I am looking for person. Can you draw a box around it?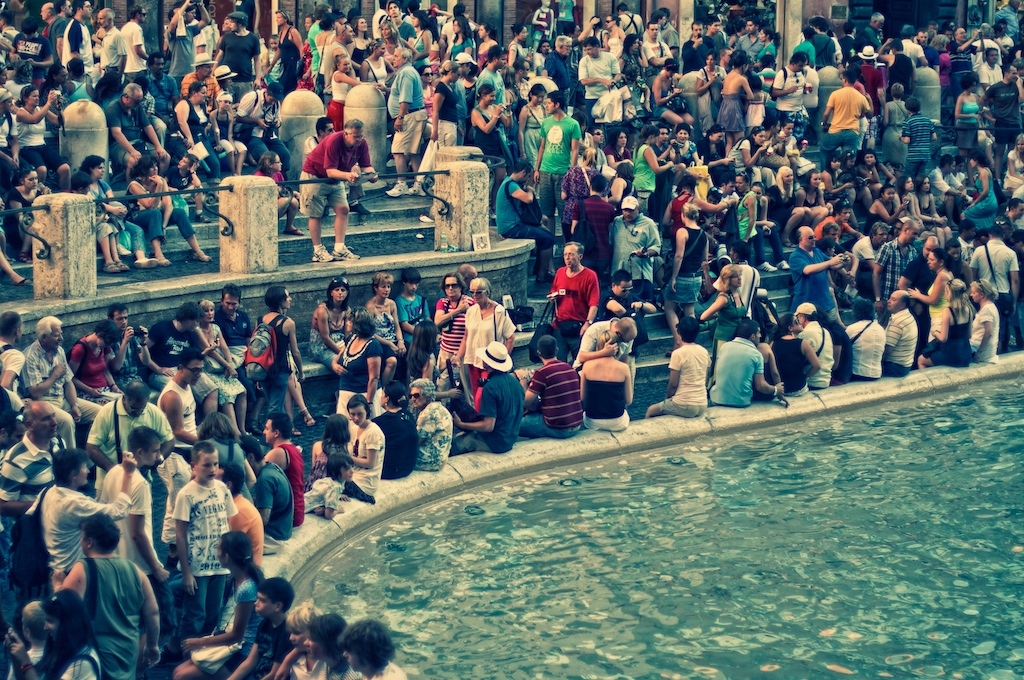
Sure, the bounding box is box=[445, 51, 465, 139].
